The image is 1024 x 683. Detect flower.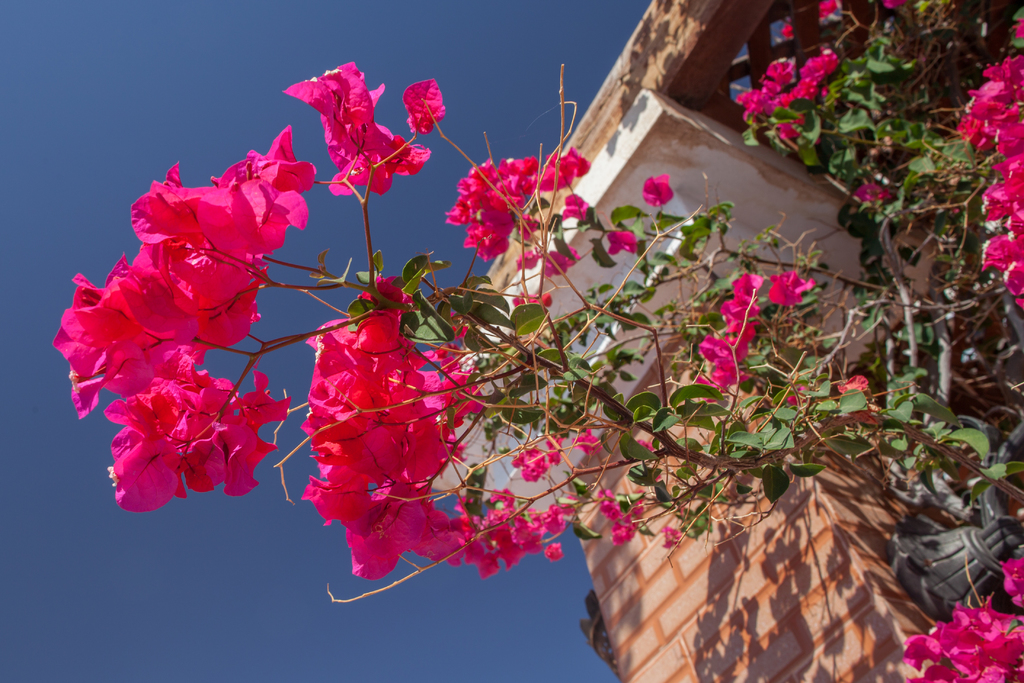
Detection: box(641, 177, 673, 210).
